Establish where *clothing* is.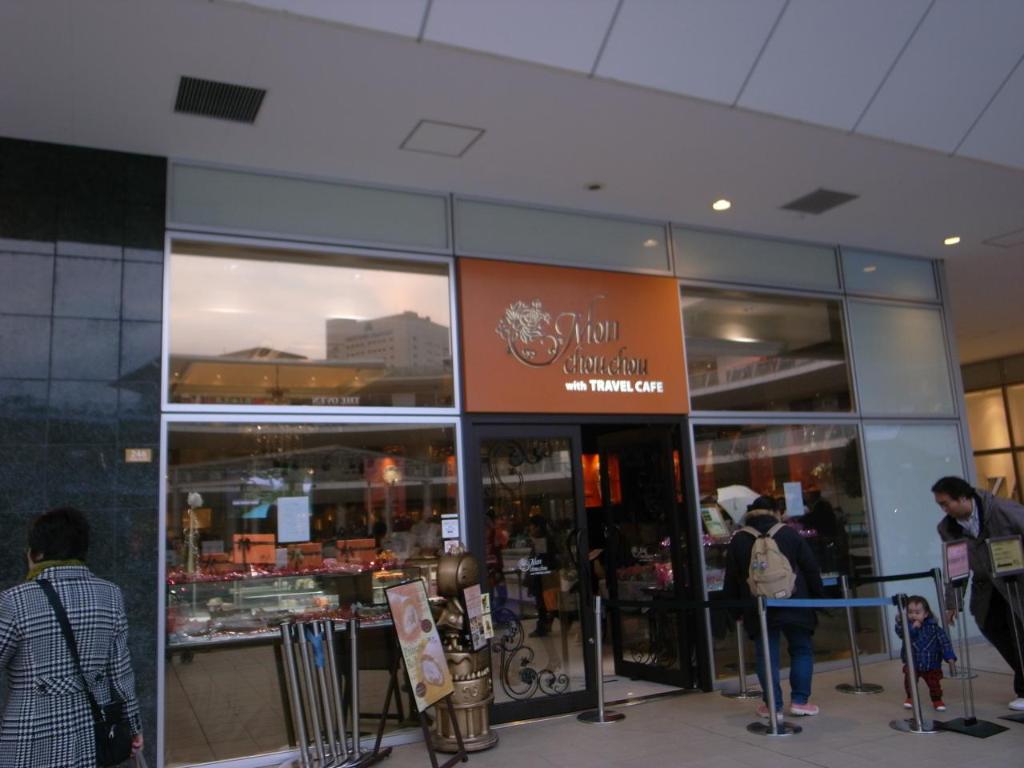
Established at bbox=(942, 490, 1023, 618).
